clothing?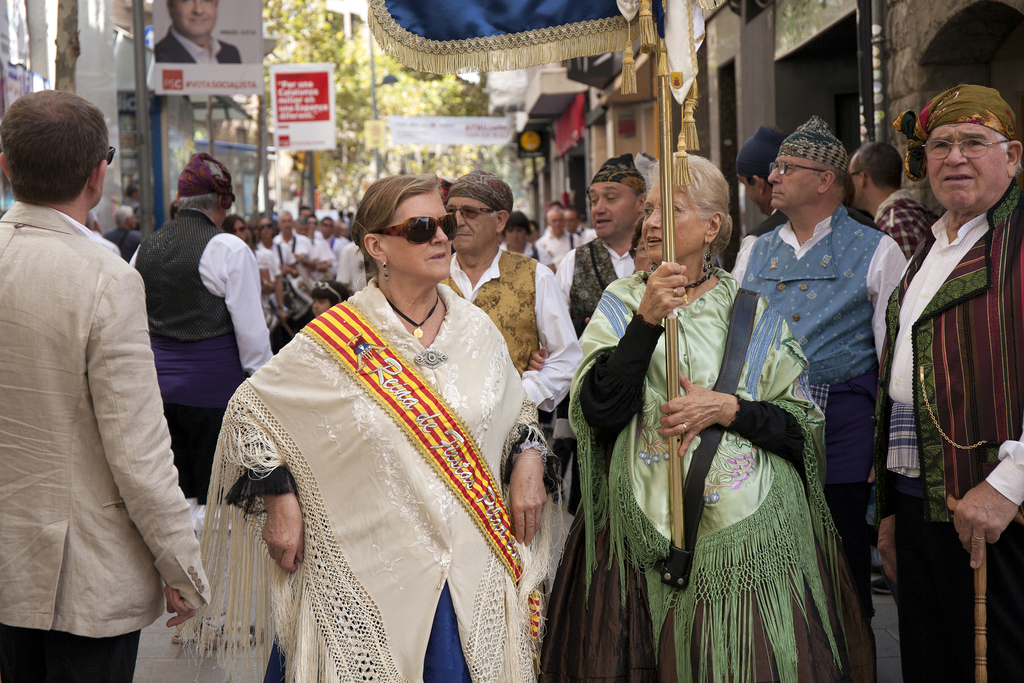
bbox=[0, 201, 210, 682]
